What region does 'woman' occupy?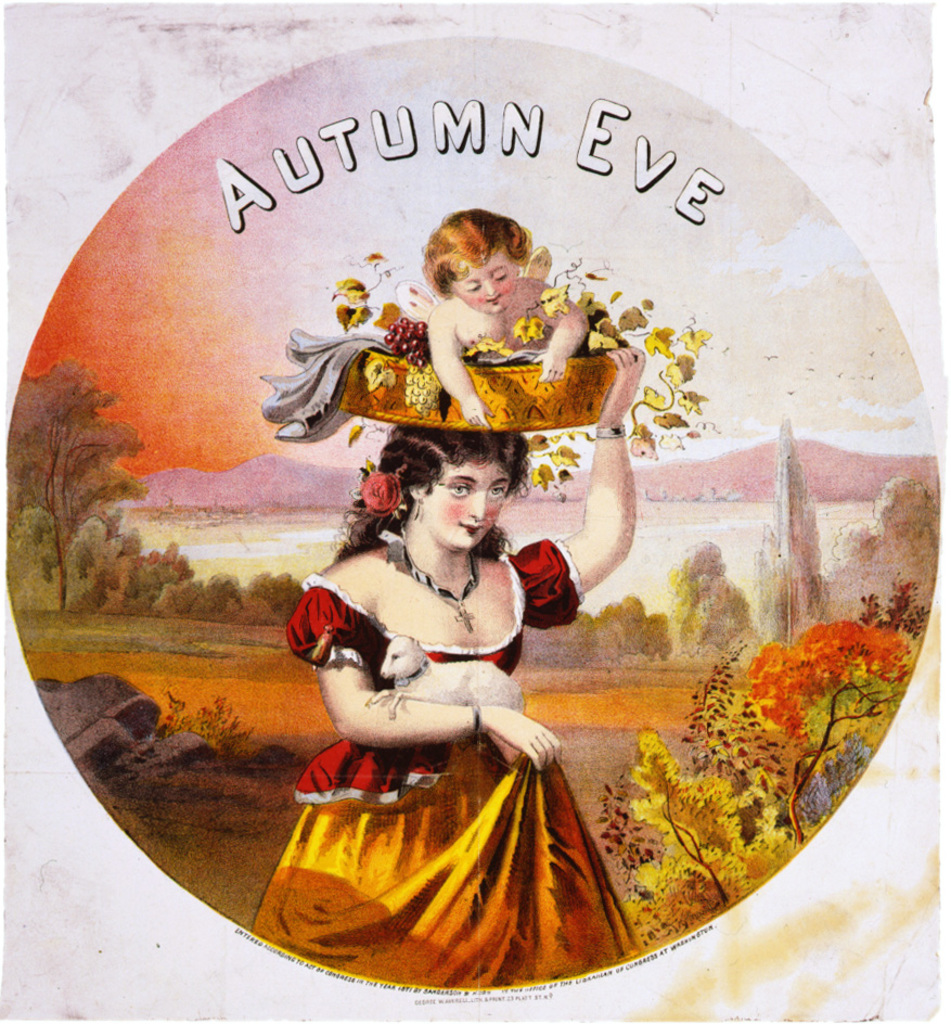
box=[259, 279, 652, 990].
